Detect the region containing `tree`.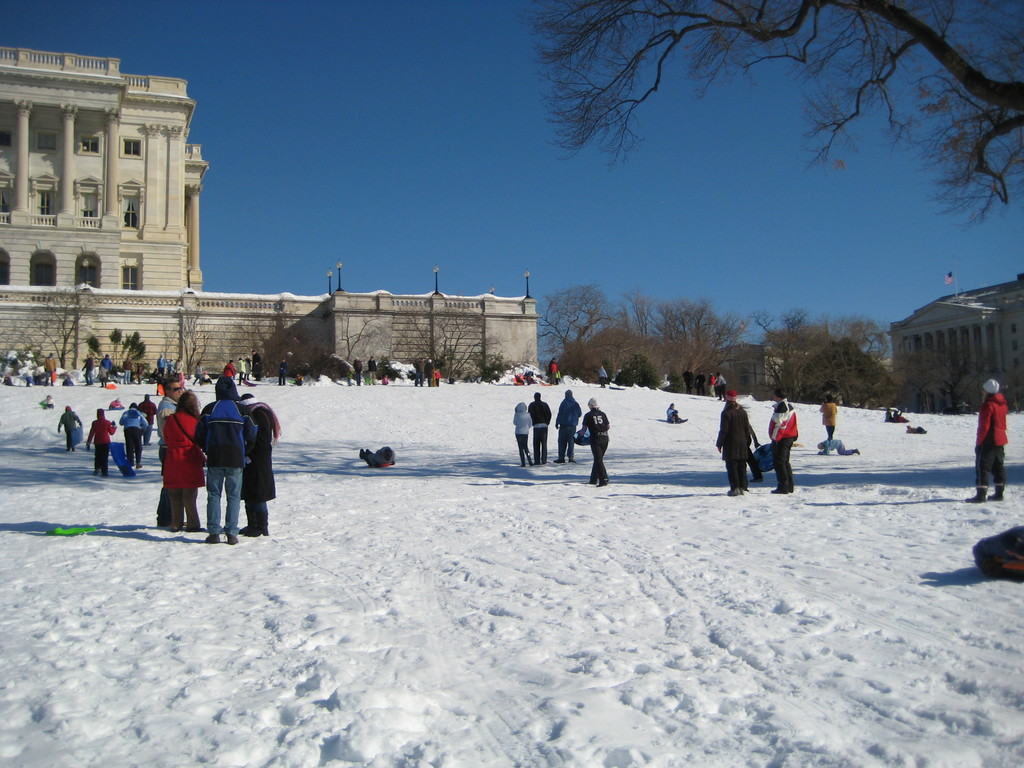
box(535, 282, 618, 352).
